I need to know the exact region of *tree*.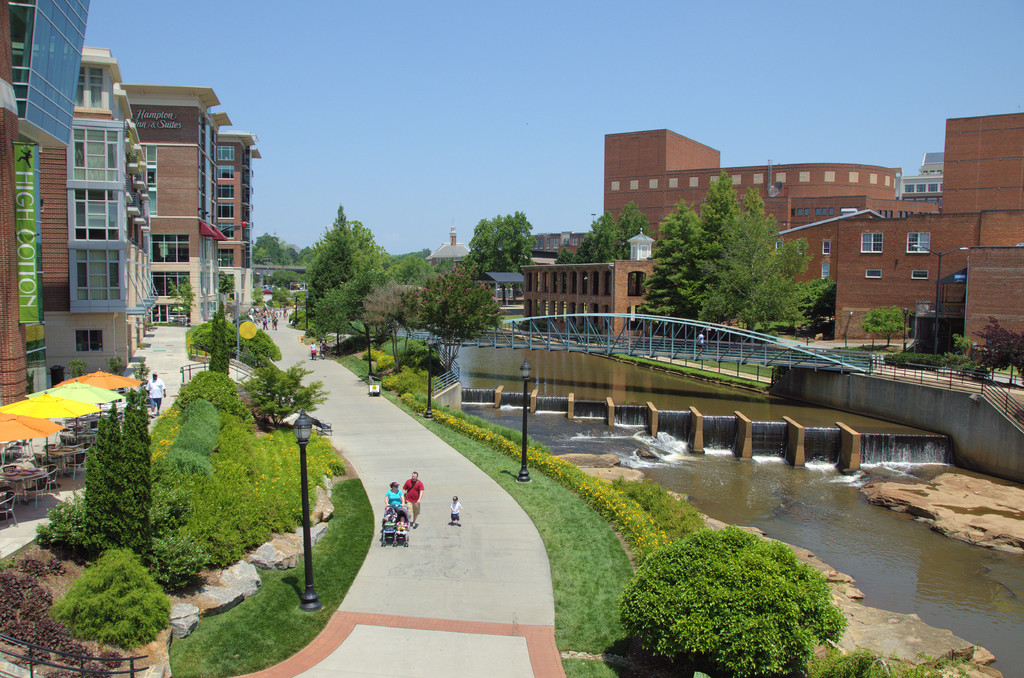
Region: <region>551, 247, 580, 265</region>.
